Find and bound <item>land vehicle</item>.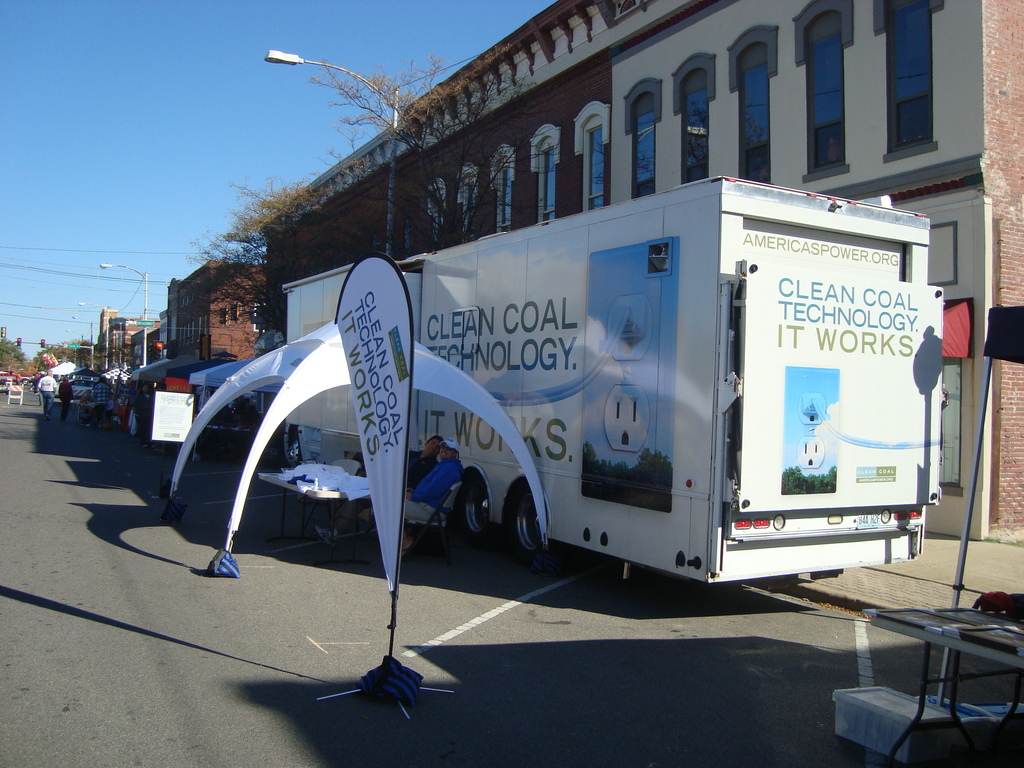
Bound: [65, 379, 94, 400].
